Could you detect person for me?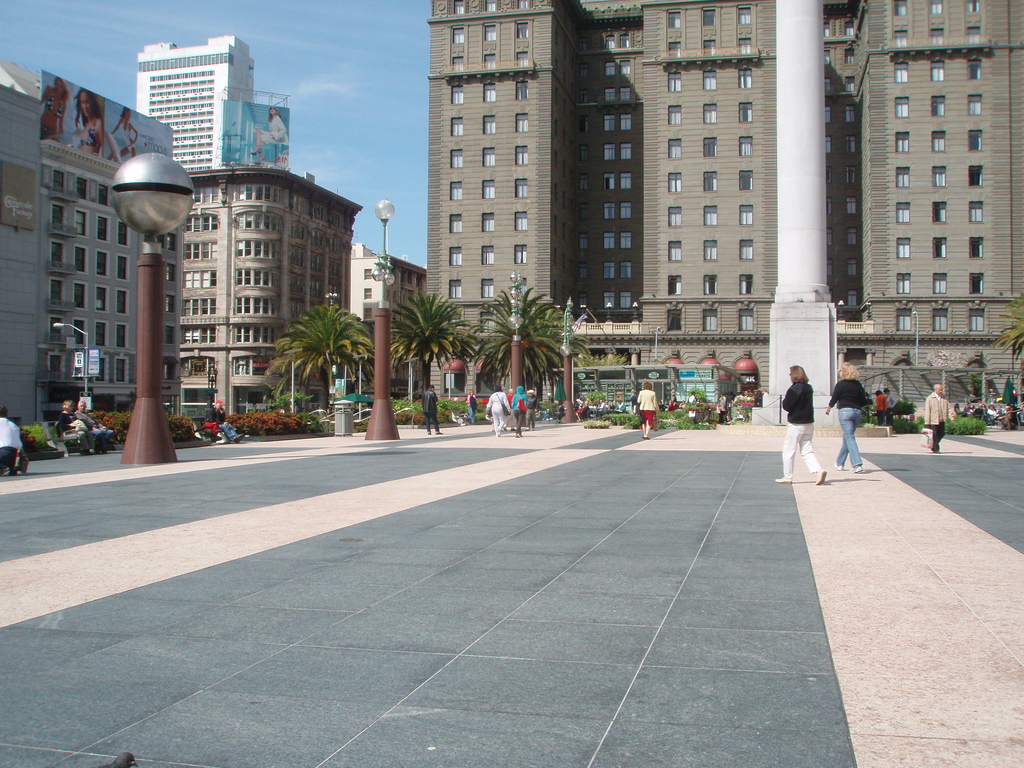
Detection result: [513, 387, 529, 438].
